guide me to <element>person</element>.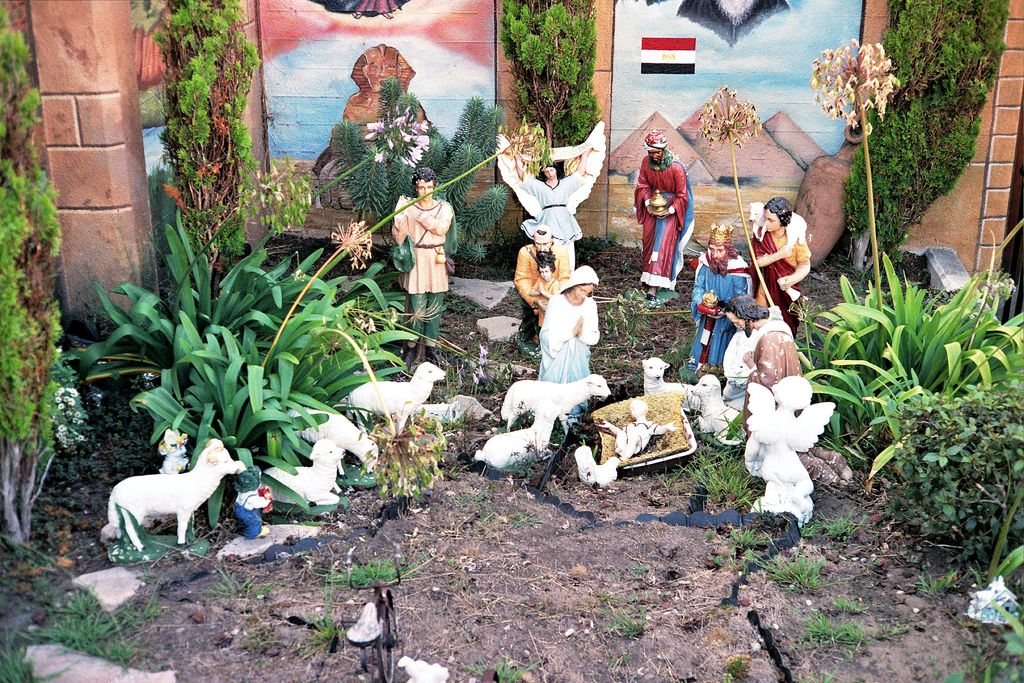
Guidance: region(534, 267, 602, 432).
